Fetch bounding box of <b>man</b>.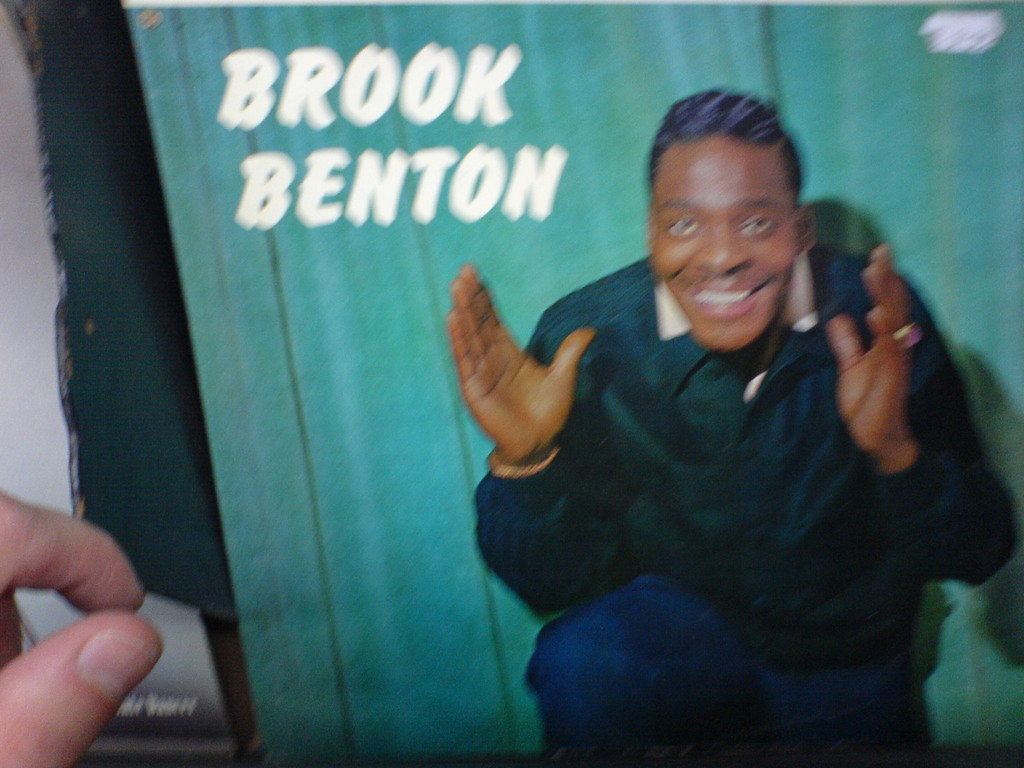
Bbox: [383,93,997,734].
